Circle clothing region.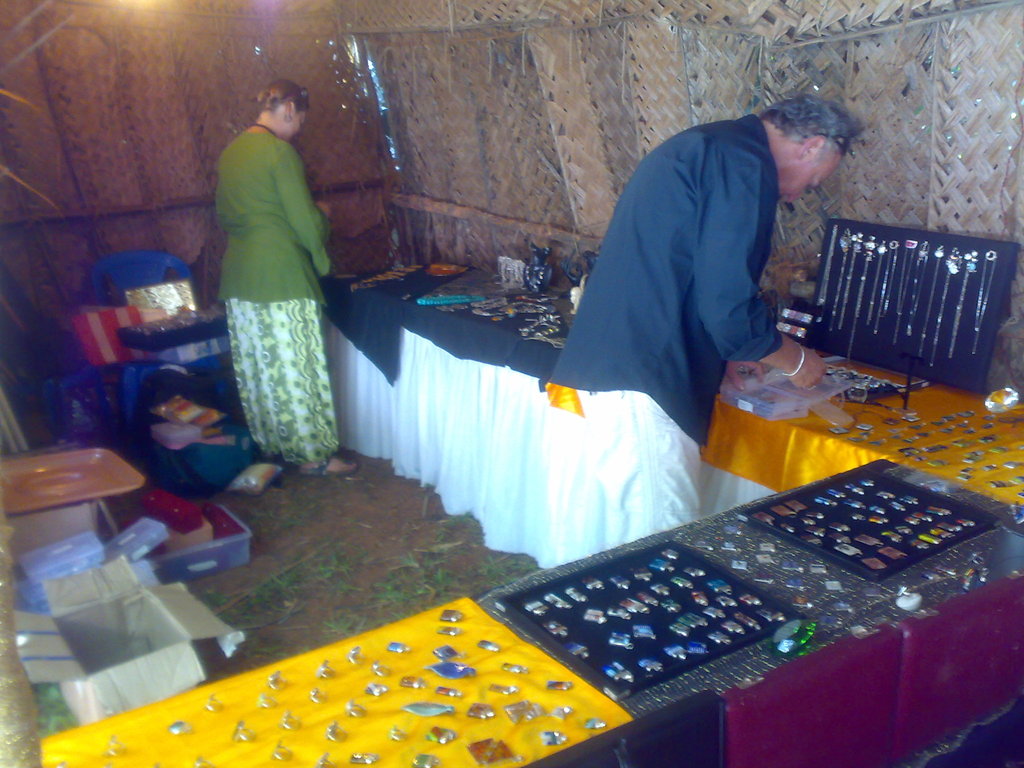
Region: locate(209, 120, 337, 307).
